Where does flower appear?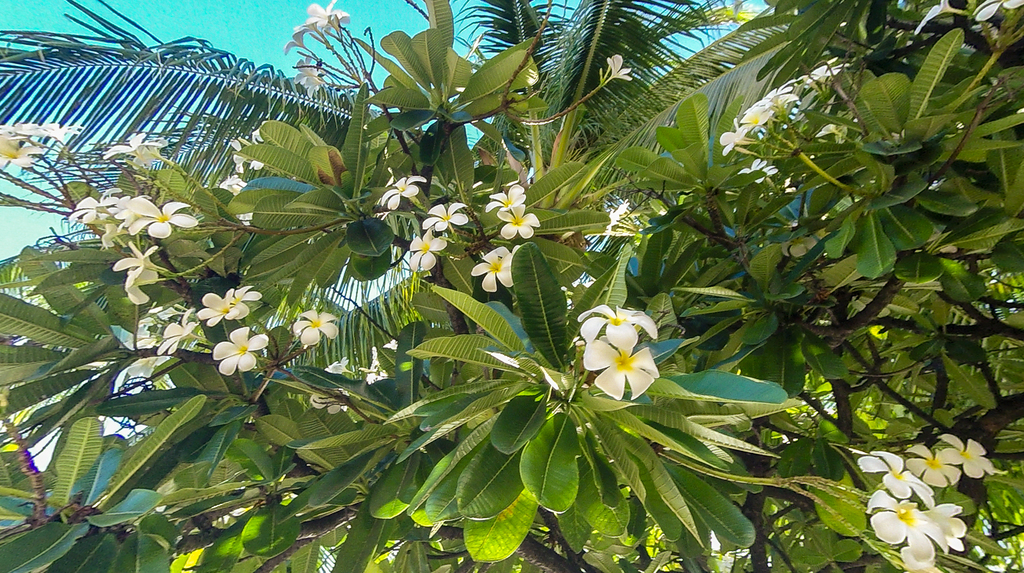
Appears at crop(209, 325, 272, 378).
